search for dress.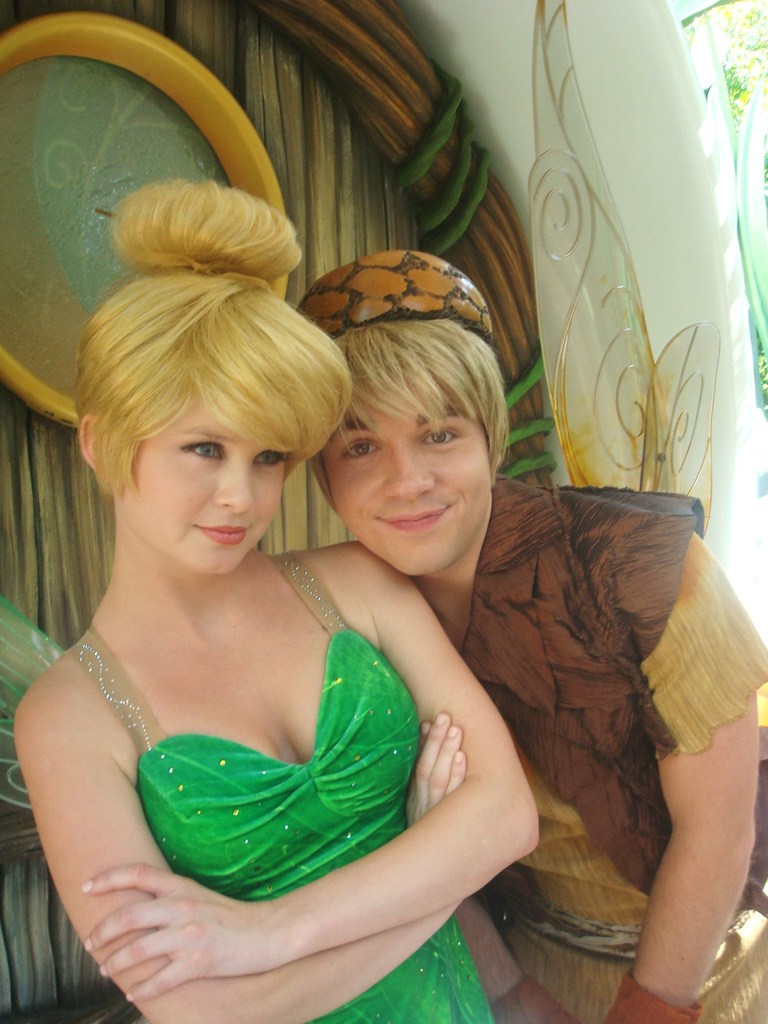
Found at <region>74, 559, 490, 1023</region>.
